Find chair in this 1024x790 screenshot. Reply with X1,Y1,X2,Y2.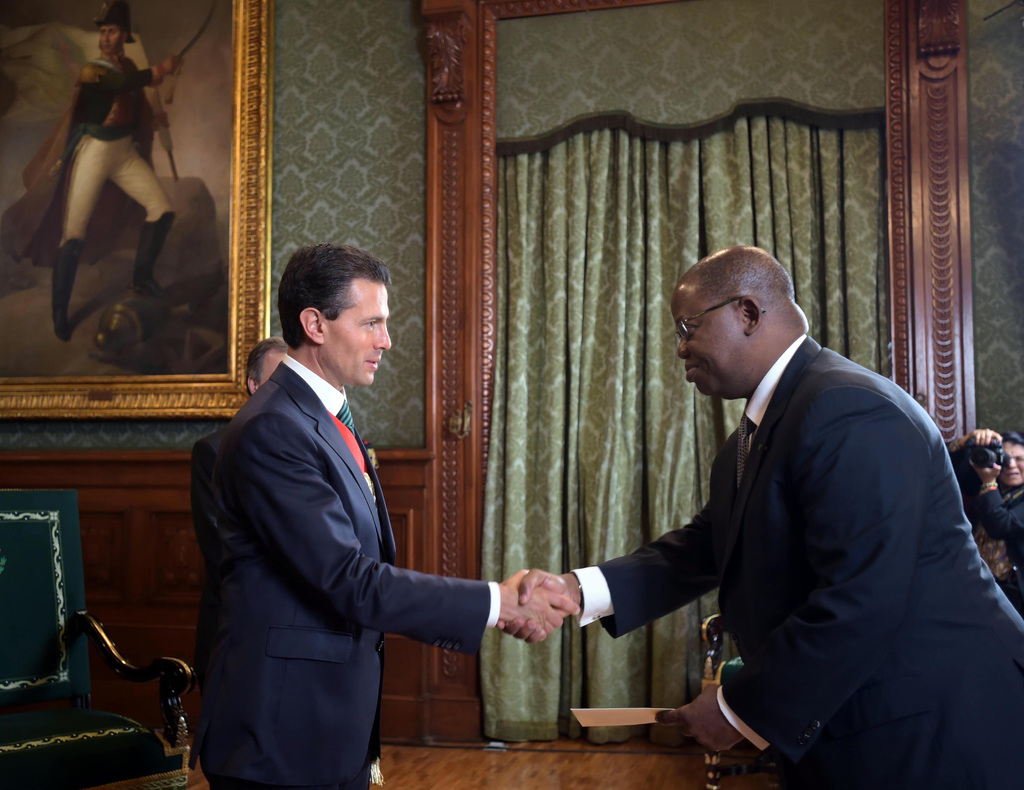
0,493,189,789.
